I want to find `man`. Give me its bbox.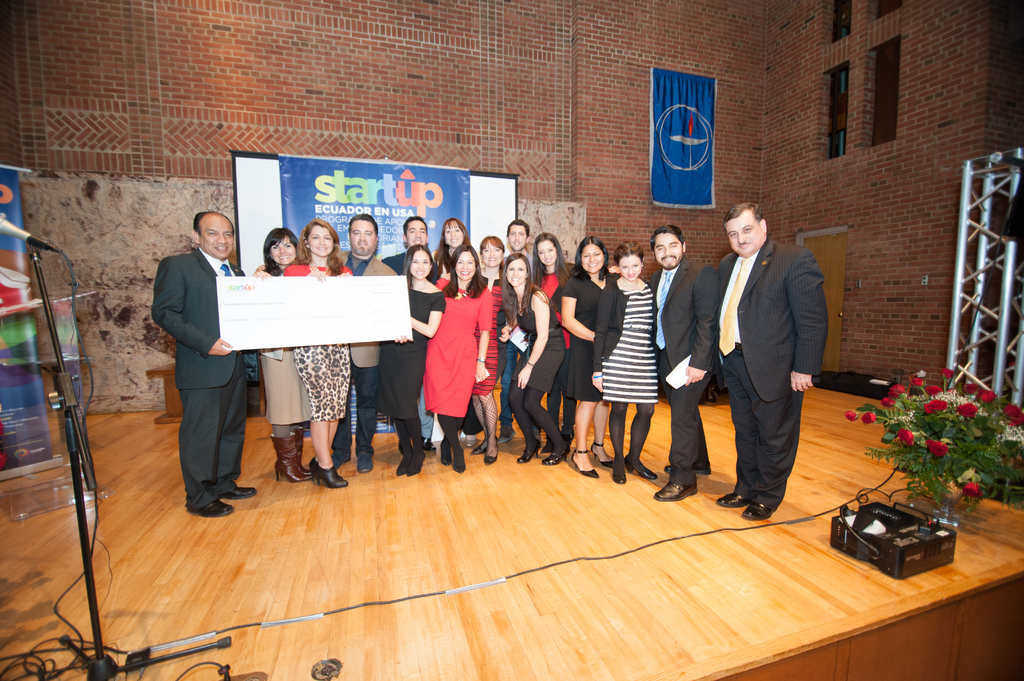
detection(143, 206, 271, 520).
